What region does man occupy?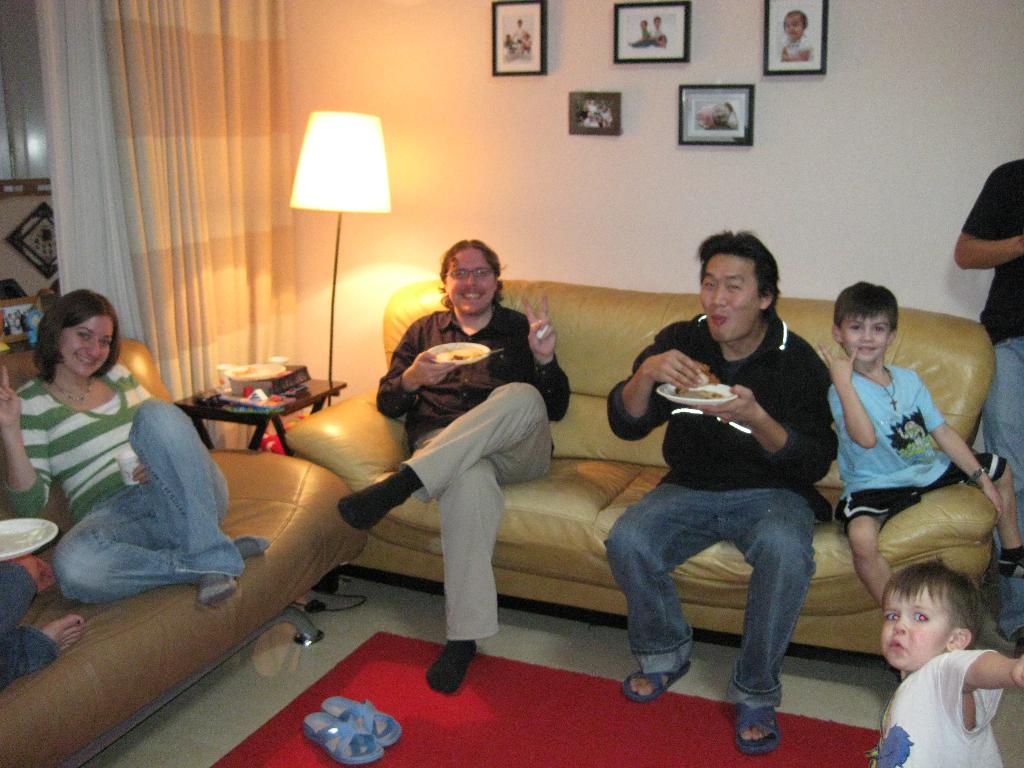
bbox=[948, 151, 1023, 555].
